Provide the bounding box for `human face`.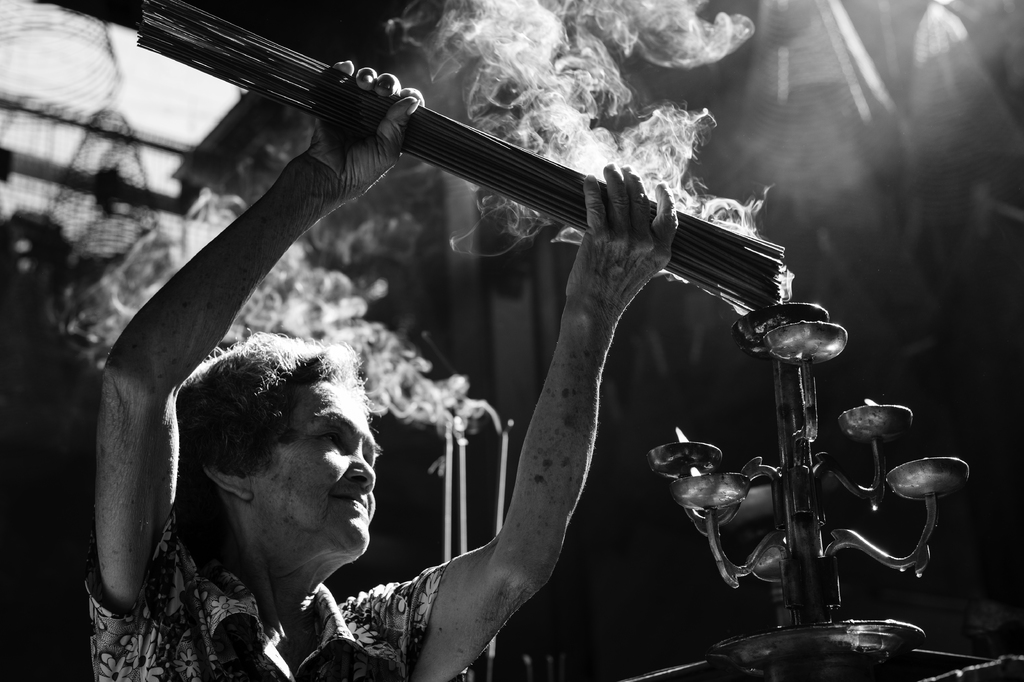
BBox(262, 375, 381, 556).
